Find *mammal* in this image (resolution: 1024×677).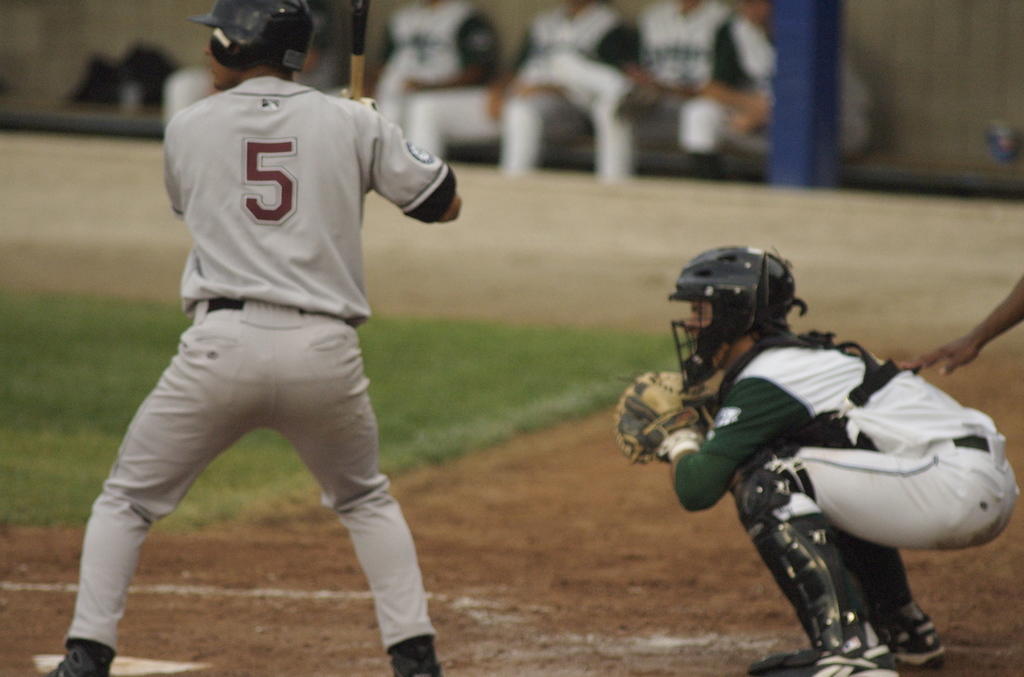
[408, 0, 631, 170].
